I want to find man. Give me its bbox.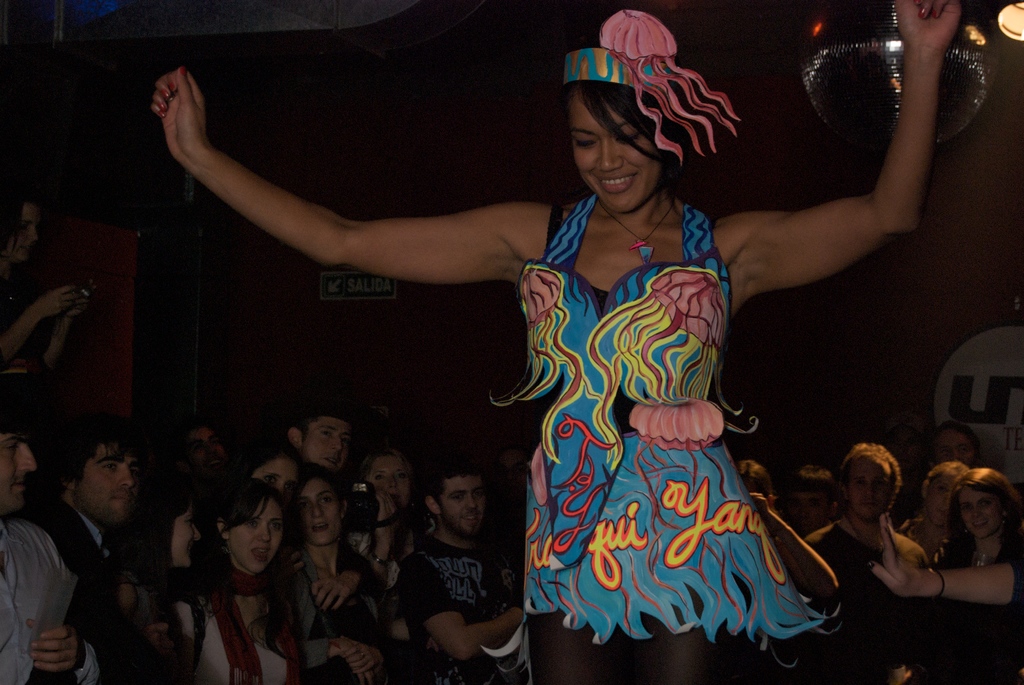
[x1=27, y1=434, x2=166, y2=684].
